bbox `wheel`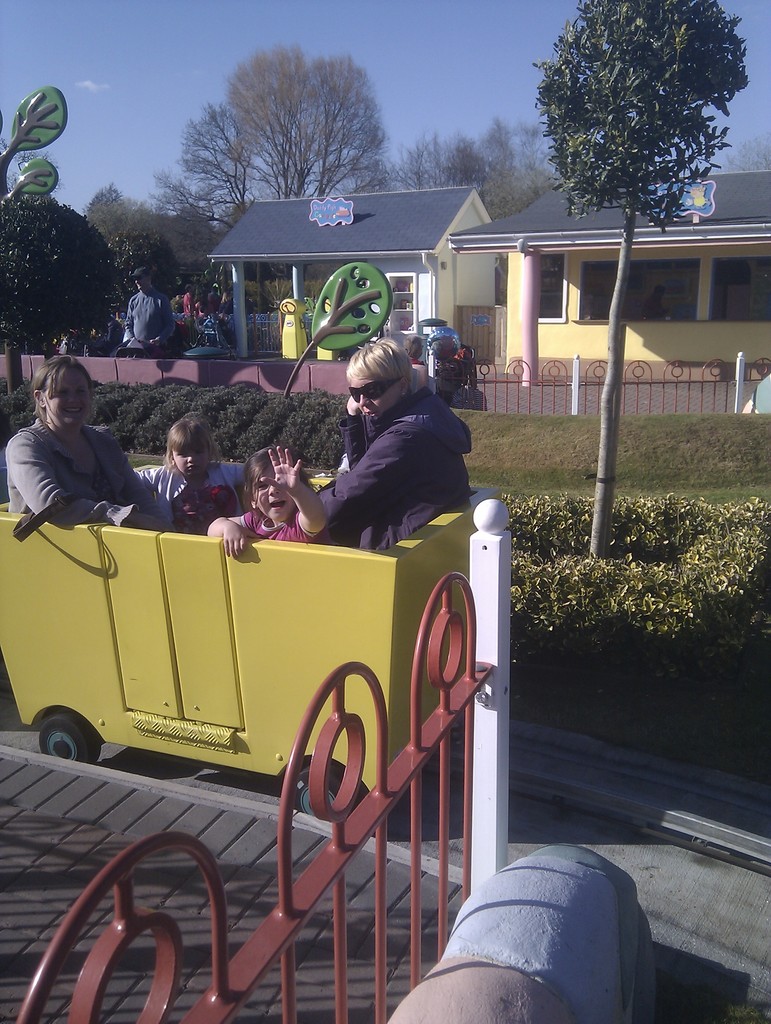
l=292, t=767, r=355, b=824
